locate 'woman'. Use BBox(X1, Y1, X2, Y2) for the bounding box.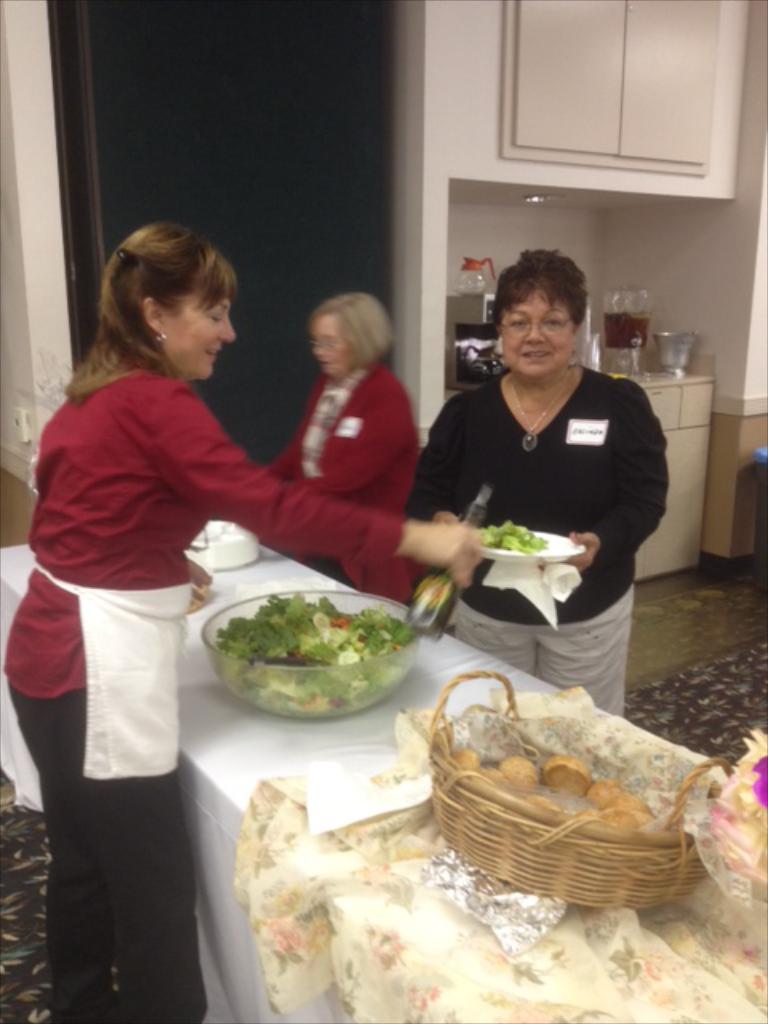
BBox(253, 288, 422, 608).
